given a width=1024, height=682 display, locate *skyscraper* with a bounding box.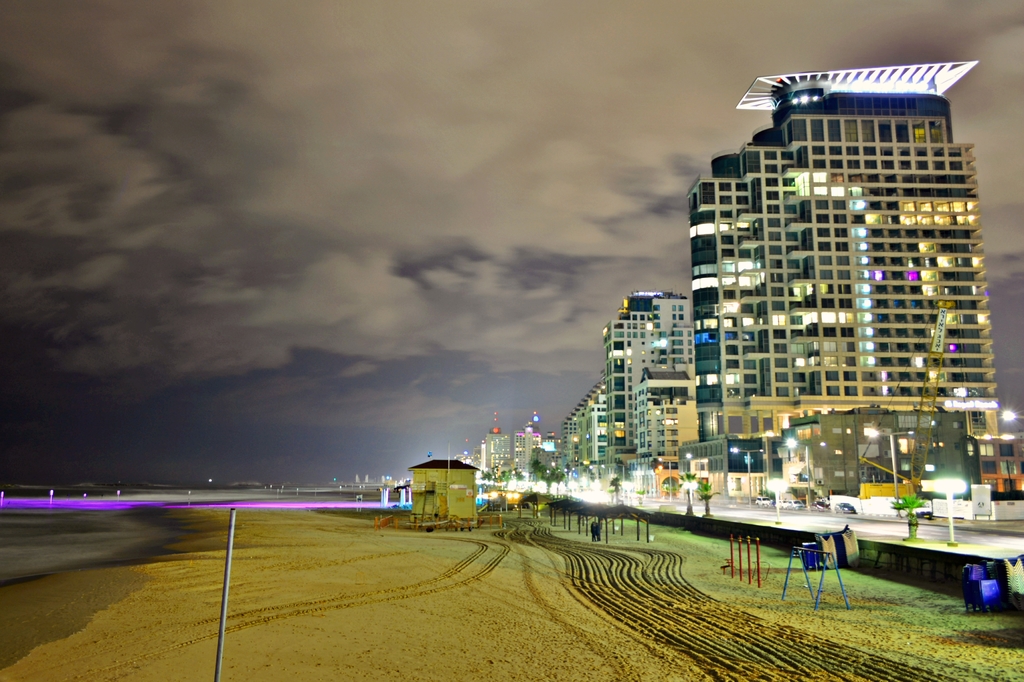
Located: box=[511, 424, 548, 470].
